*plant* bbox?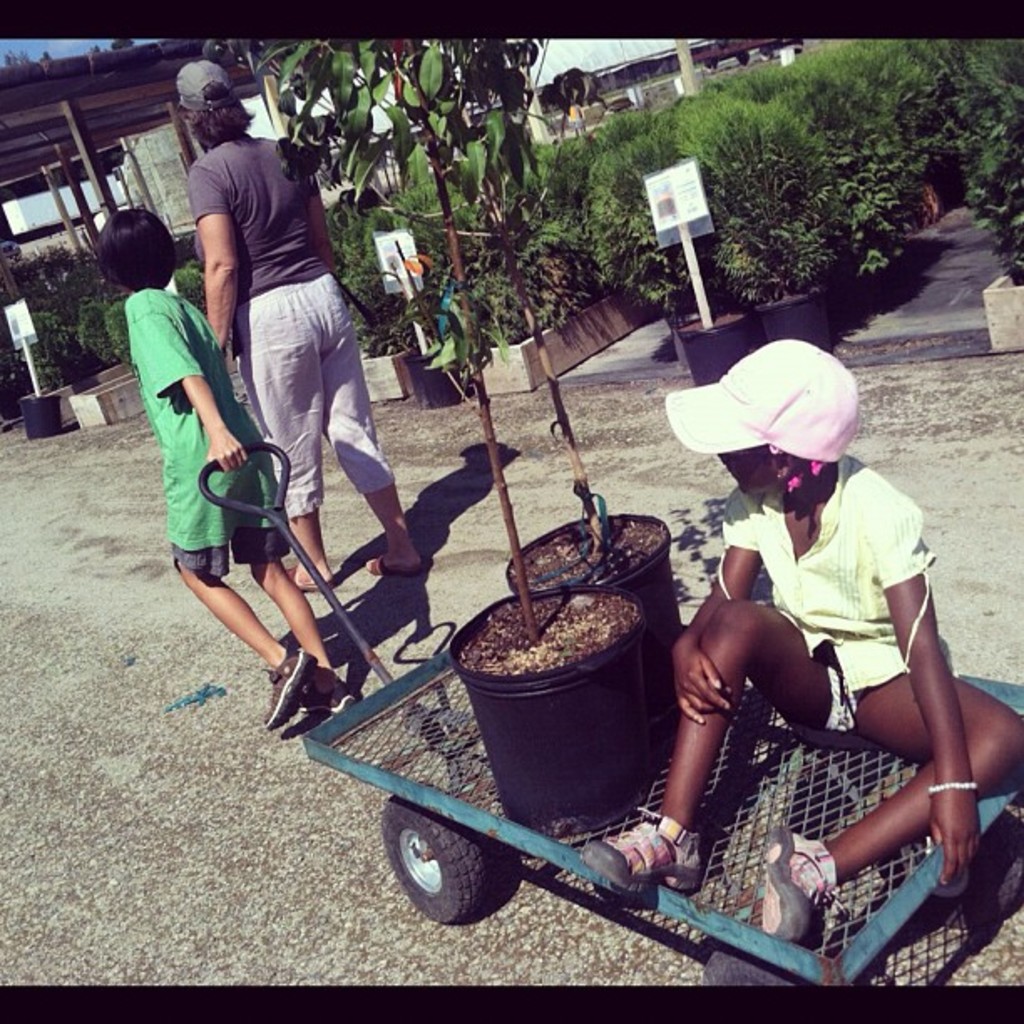
x1=448, y1=28, x2=641, y2=549
